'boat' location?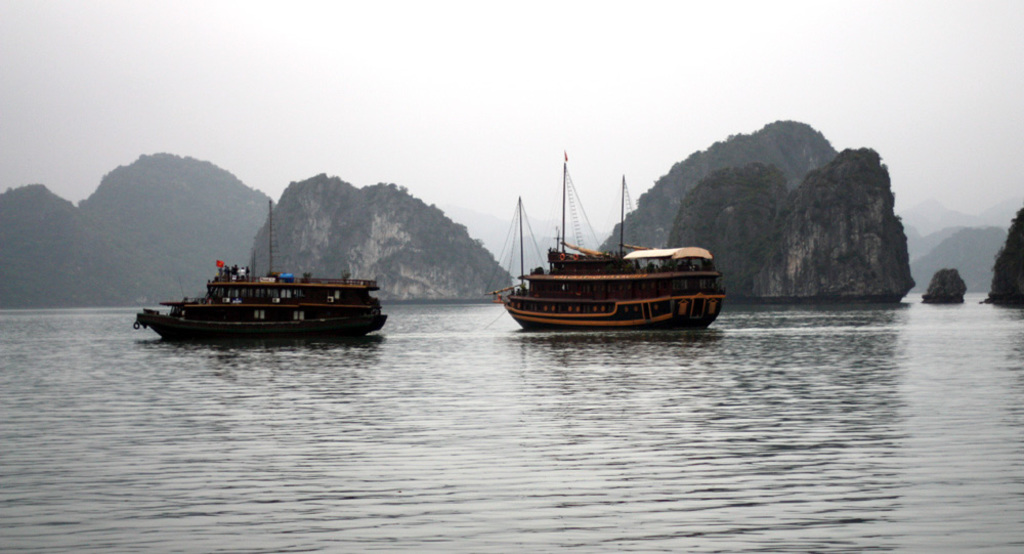
(471, 167, 729, 345)
